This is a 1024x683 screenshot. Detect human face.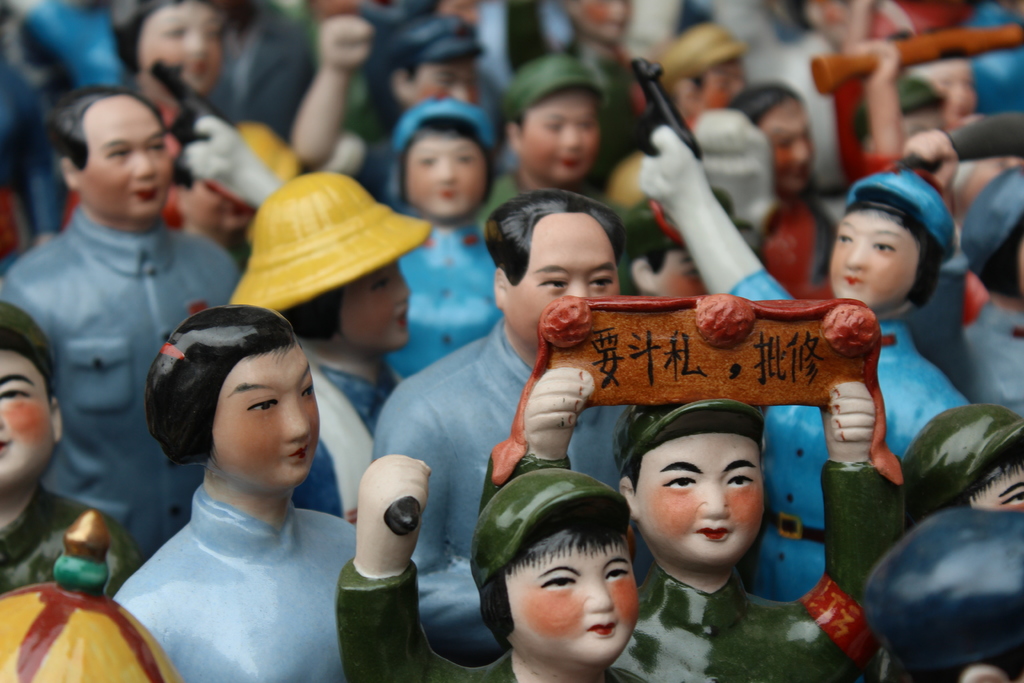
(635,434,764,563).
